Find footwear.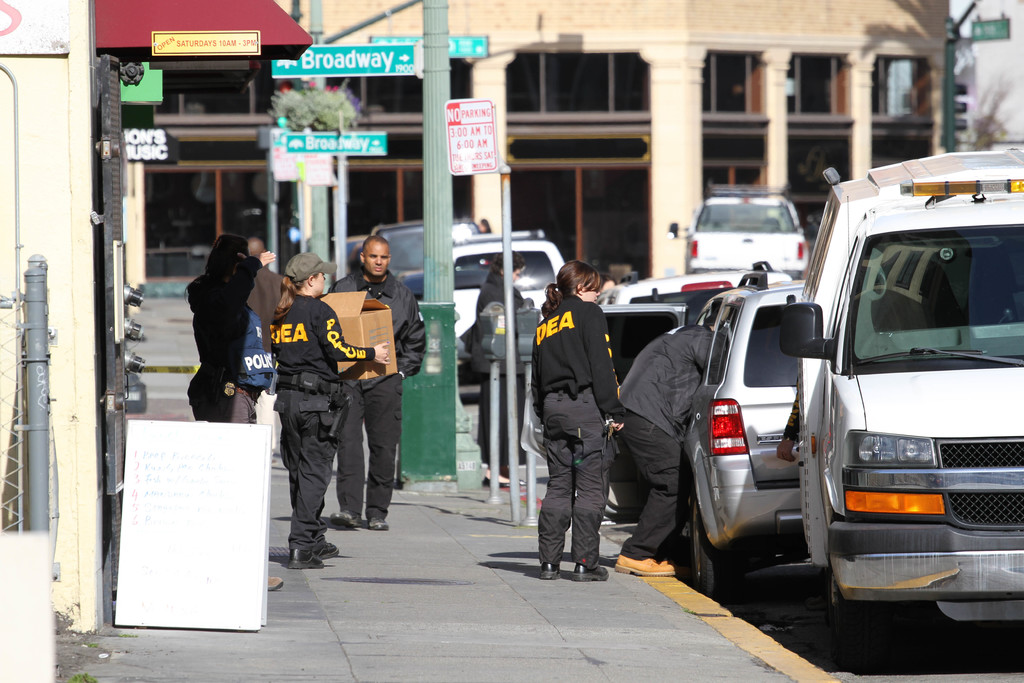
(left=536, top=562, right=563, bottom=583).
